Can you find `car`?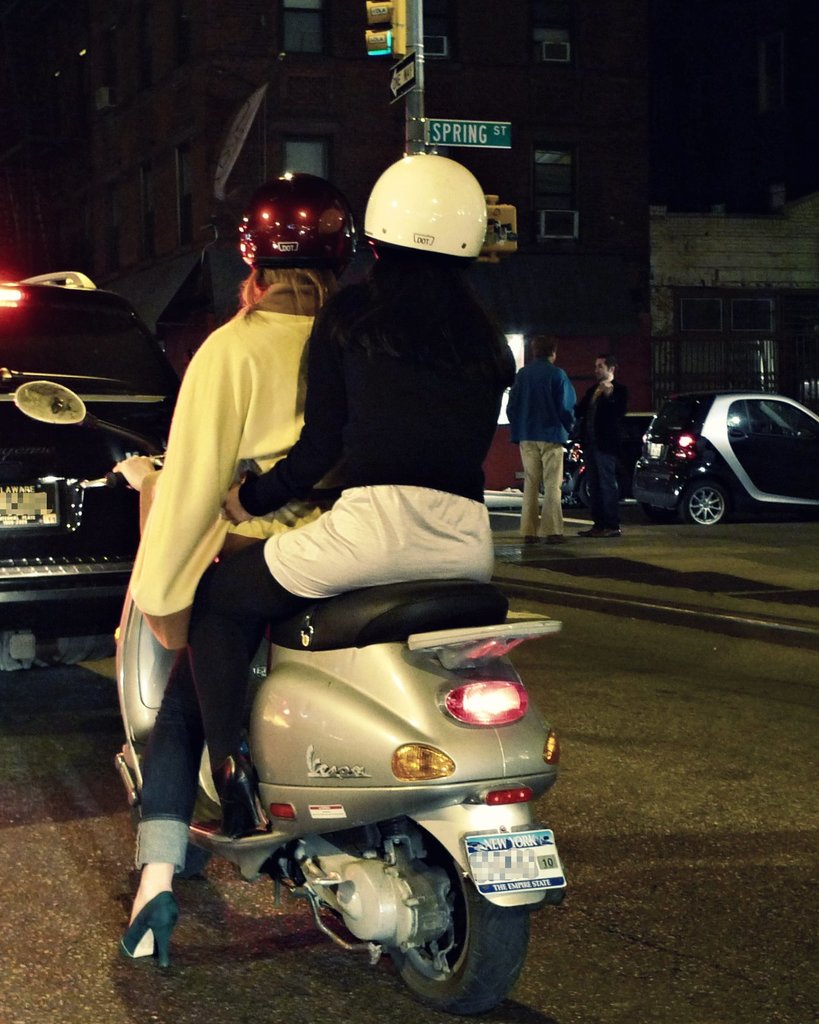
Yes, bounding box: bbox=(540, 412, 652, 507).
